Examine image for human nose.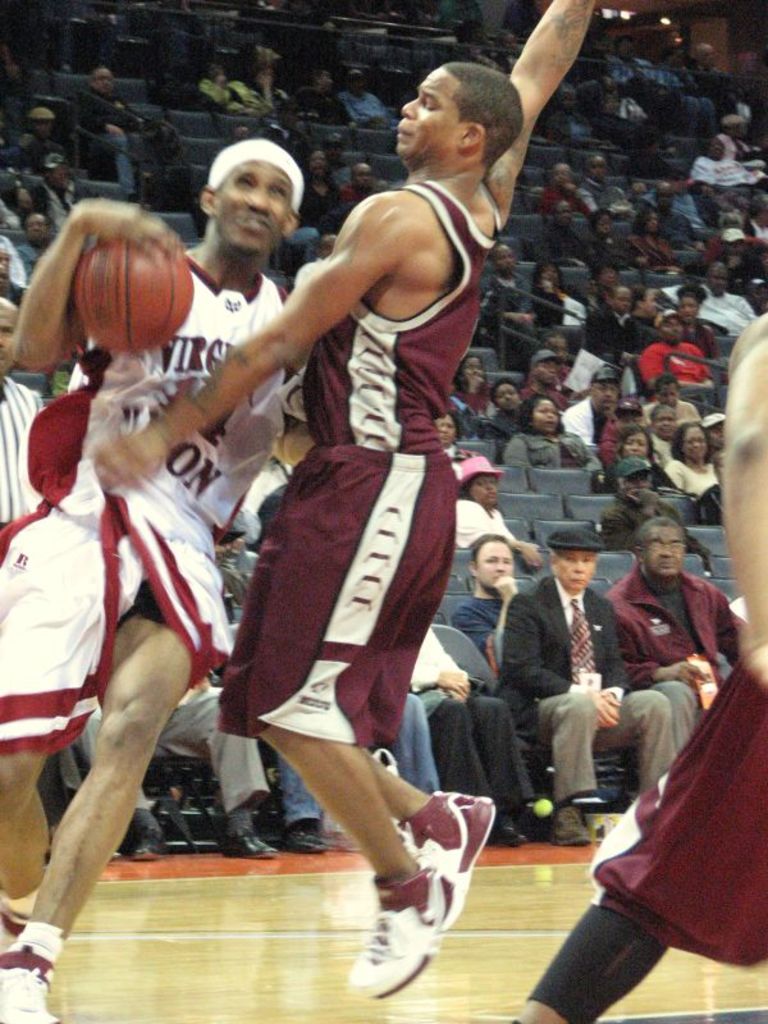
Examination result: 660, 543, 672, 554.
